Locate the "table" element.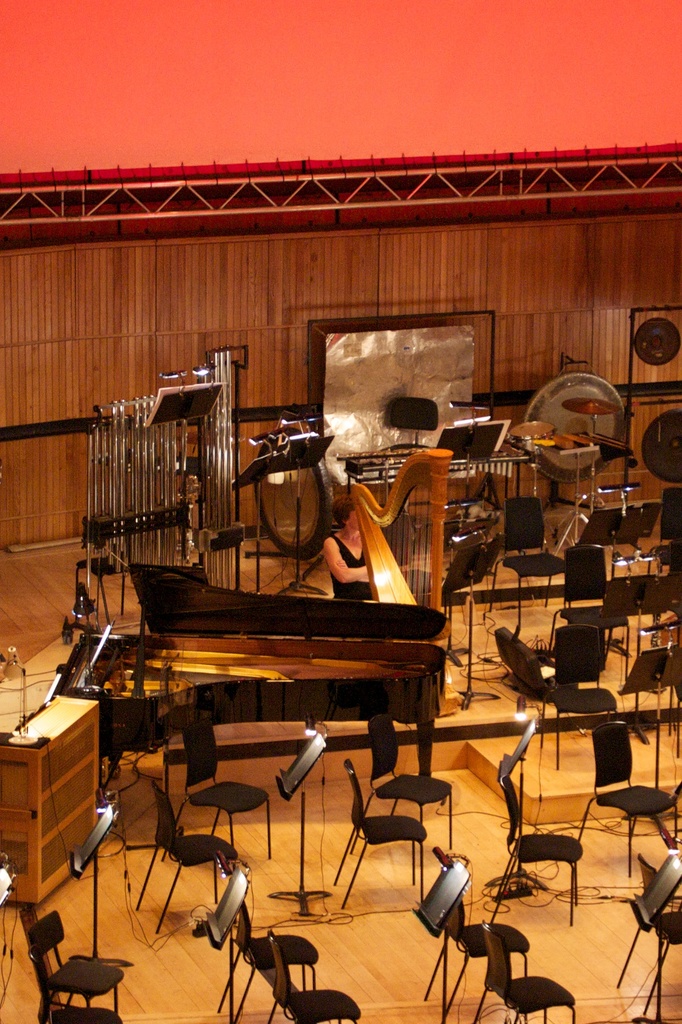
Element bbox: 351 433 523 550.
